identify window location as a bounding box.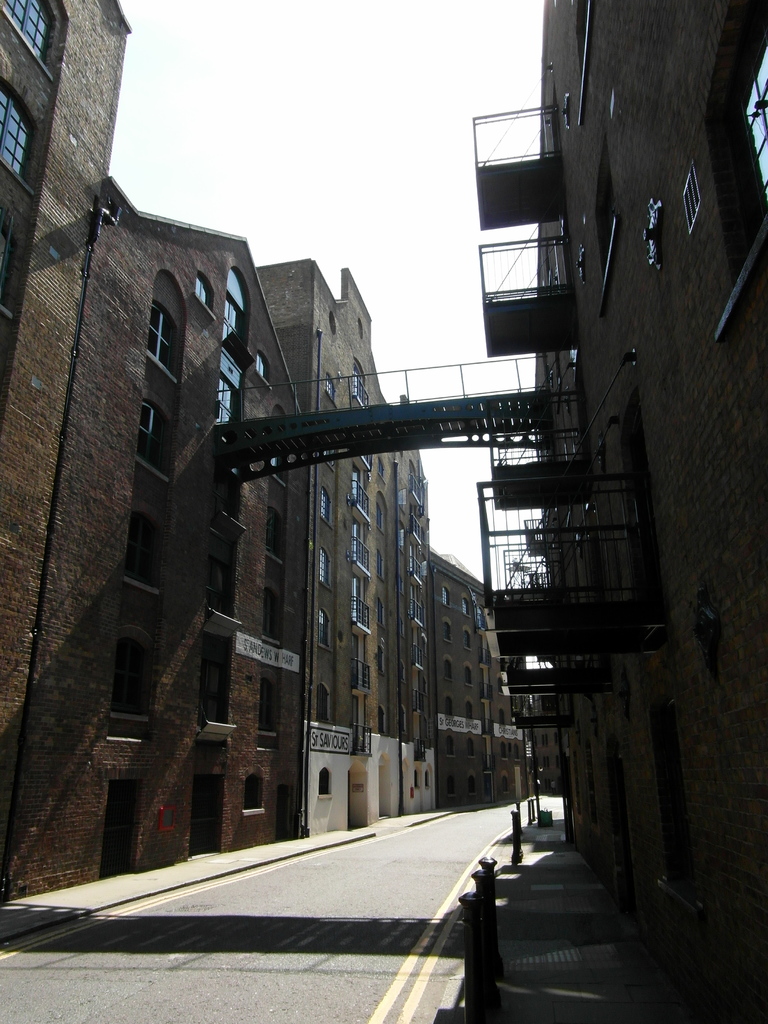
bbox=(734, 33, 767, 214).
